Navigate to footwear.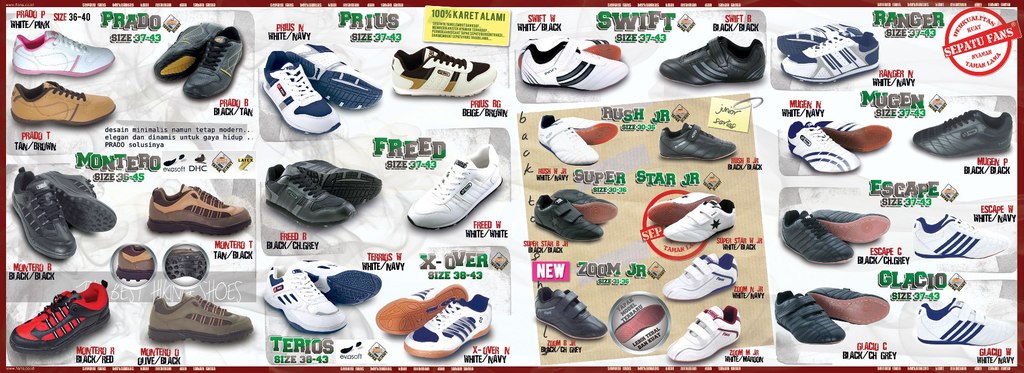
Navigation target: x1=288 y1=258 x2=380 y2=307.
